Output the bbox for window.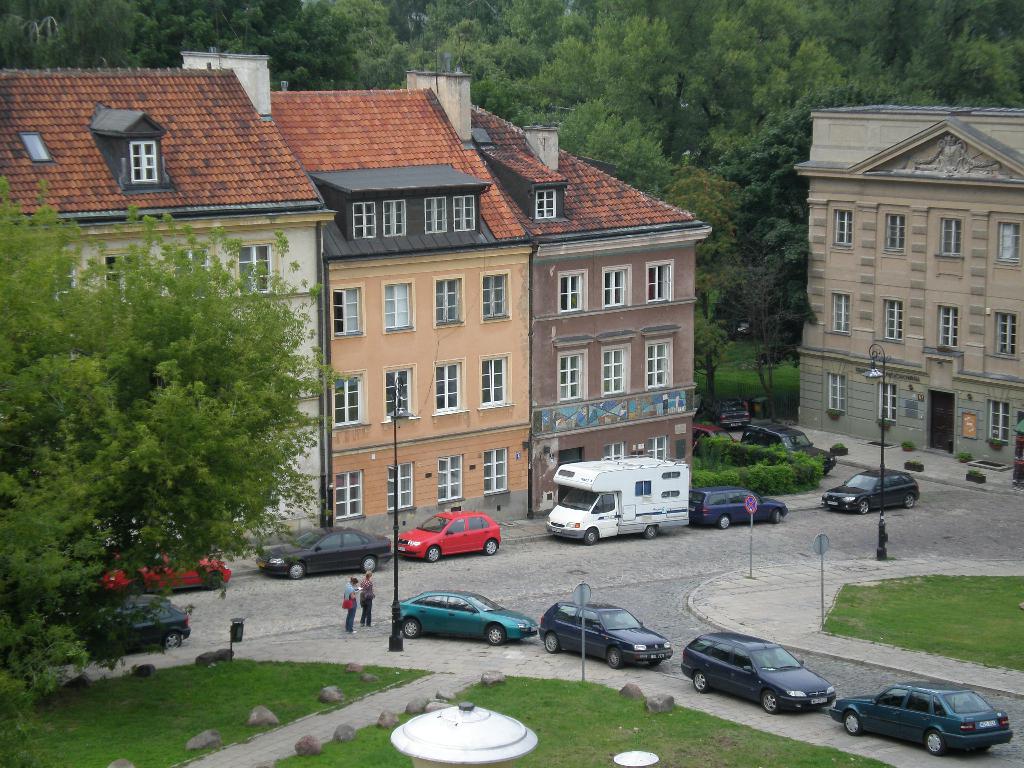
left=434, top=277, right=461, bottom=328.
